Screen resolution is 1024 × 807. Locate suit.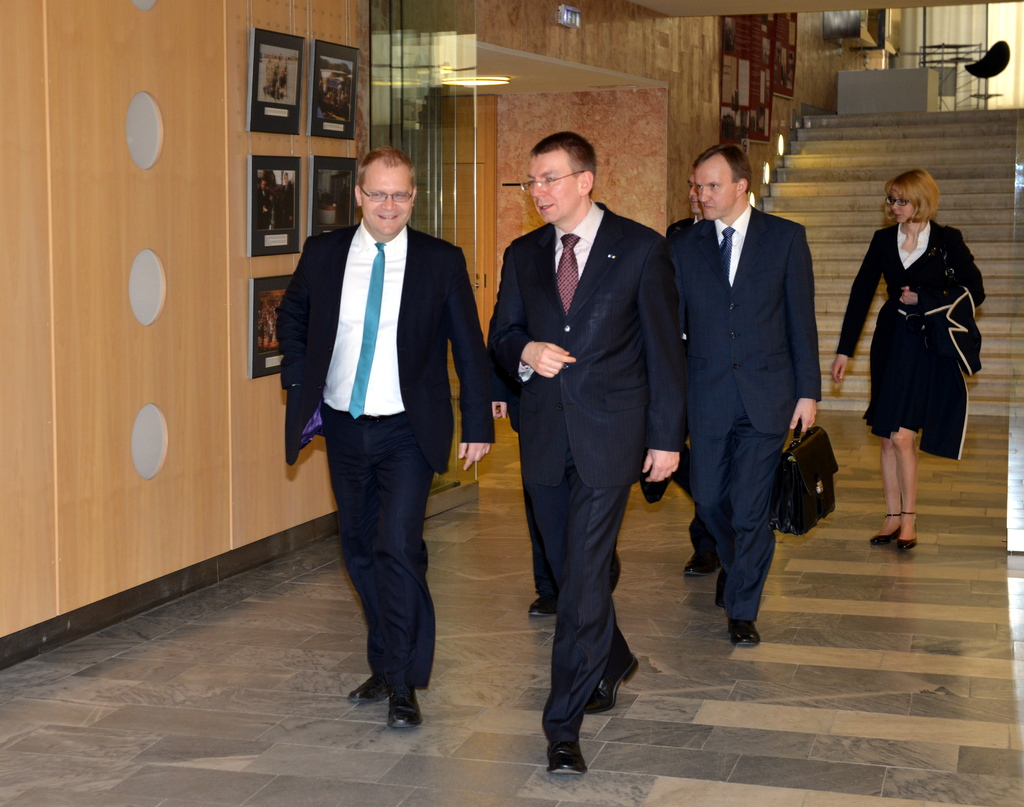
[x1=665, y1=213, x2=700, y2=546].
